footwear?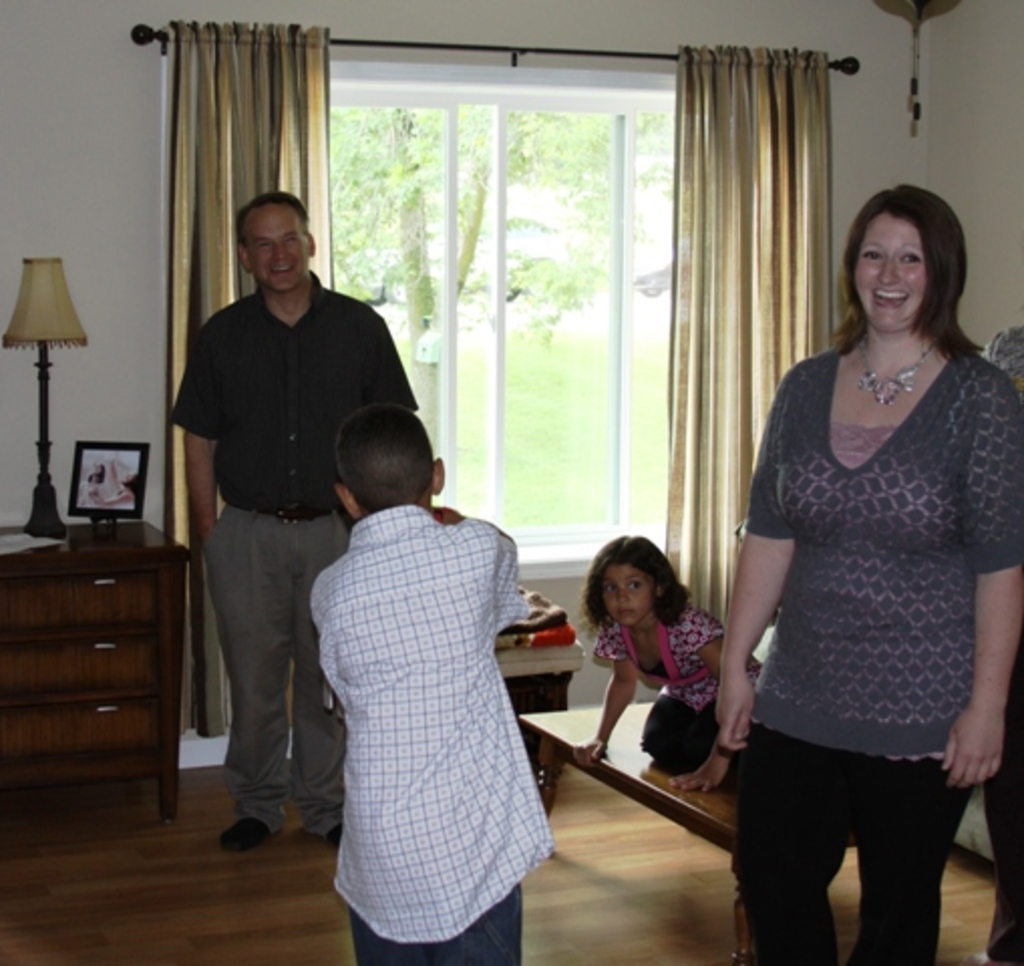
(left=209, top=803, right=274, bottom=859)
